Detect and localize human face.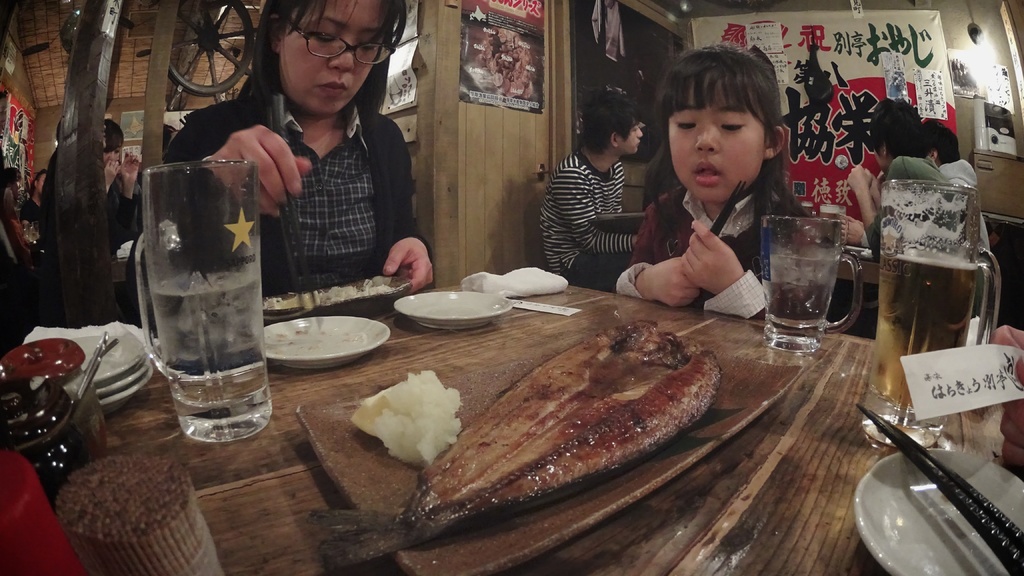
Localized at locate(100, 140, 120, 166).
